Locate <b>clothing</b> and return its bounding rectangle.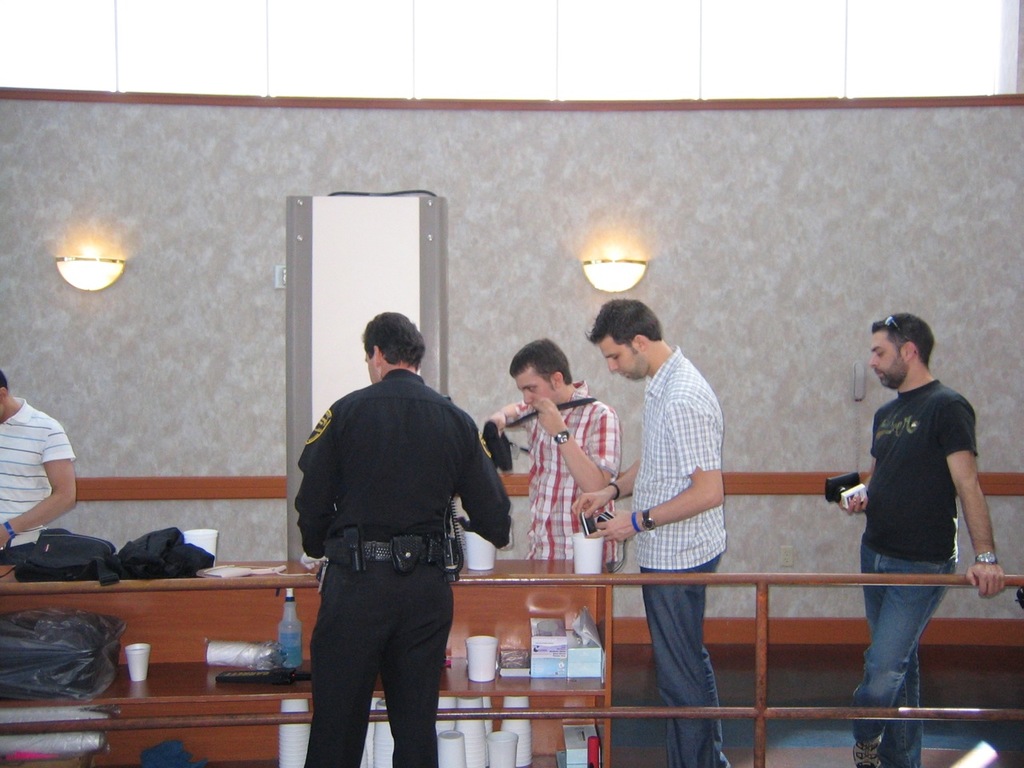
(left=632, top=340, right=724, bottom=767).
